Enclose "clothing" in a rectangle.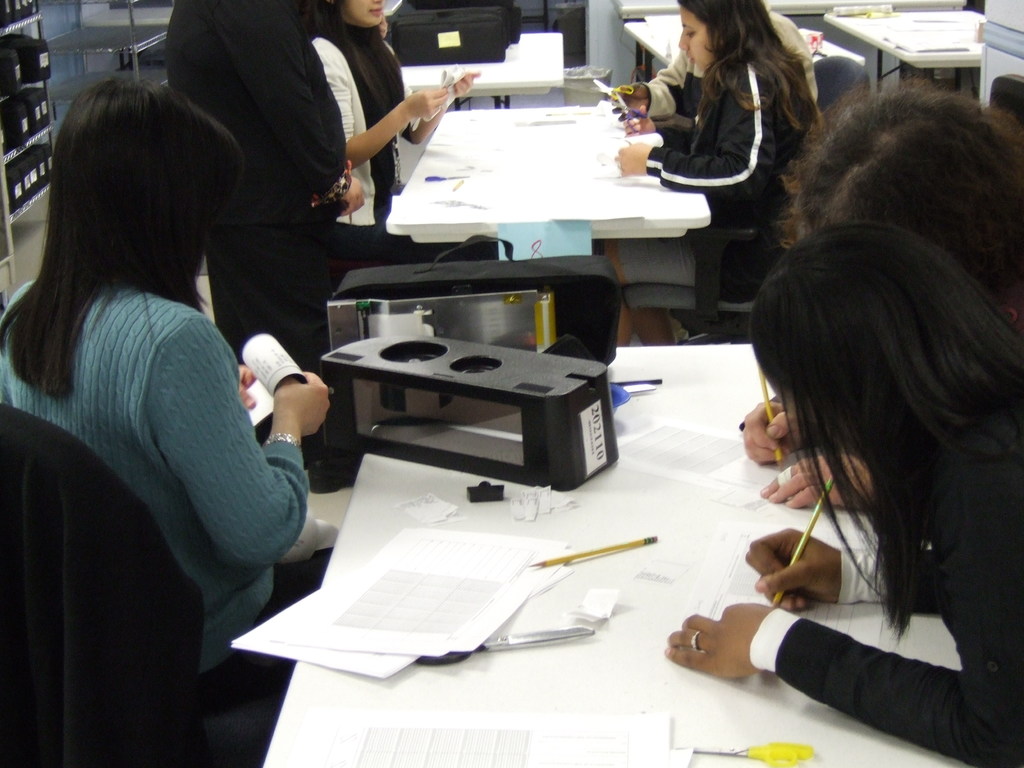
region(620, 59, 811, 302).
